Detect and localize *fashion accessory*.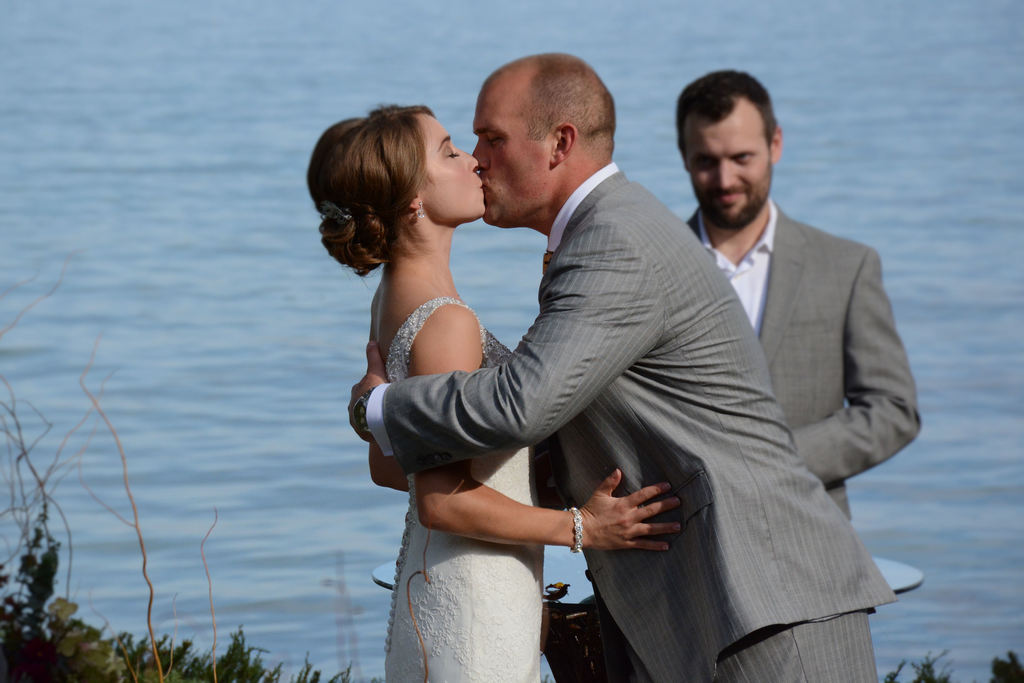
Localized at 354:383:375:441.
